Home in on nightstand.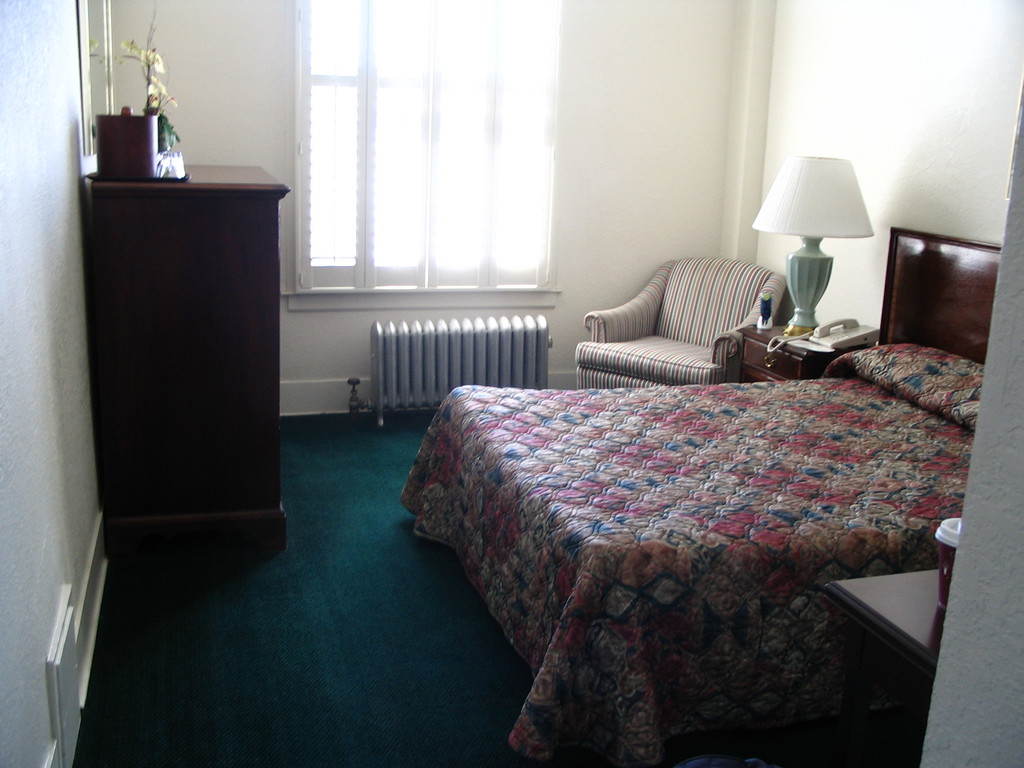
Homed in at (x1=737, y1=306, x2=863, y2=376).
